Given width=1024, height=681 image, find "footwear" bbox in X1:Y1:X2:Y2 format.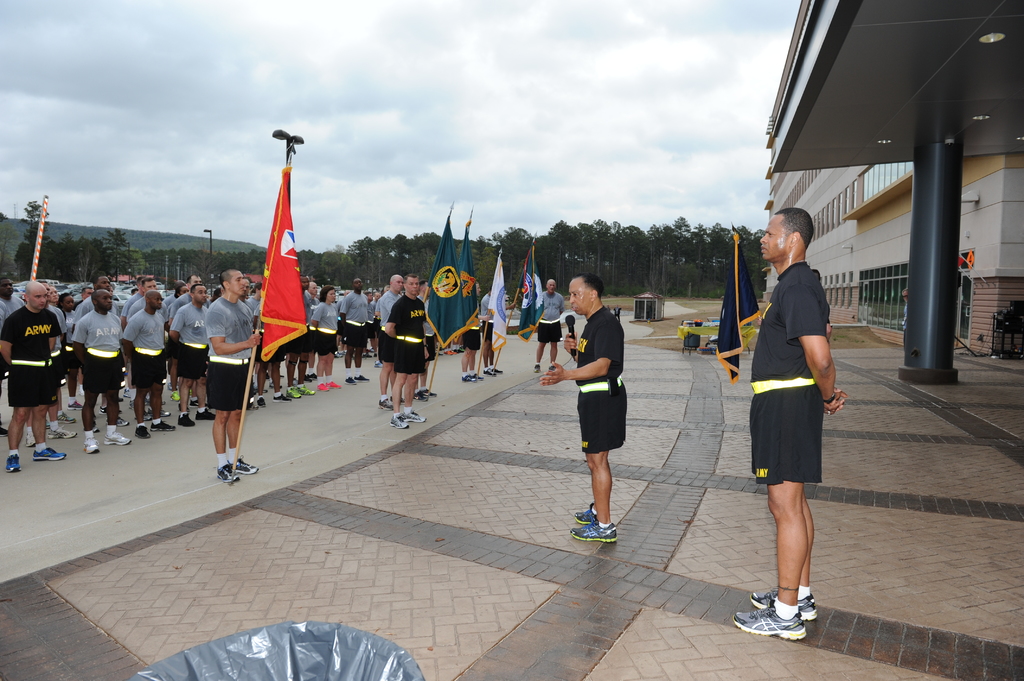
373:360:383:367.
